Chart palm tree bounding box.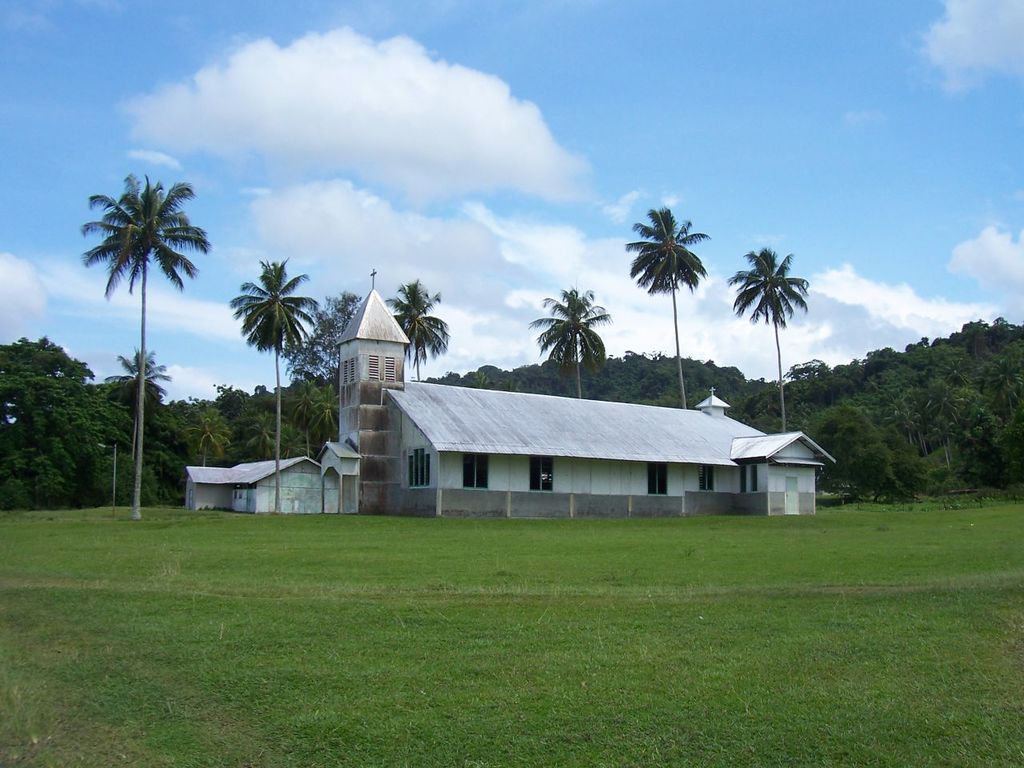
Charted: box(614, 200, 714, 418).
